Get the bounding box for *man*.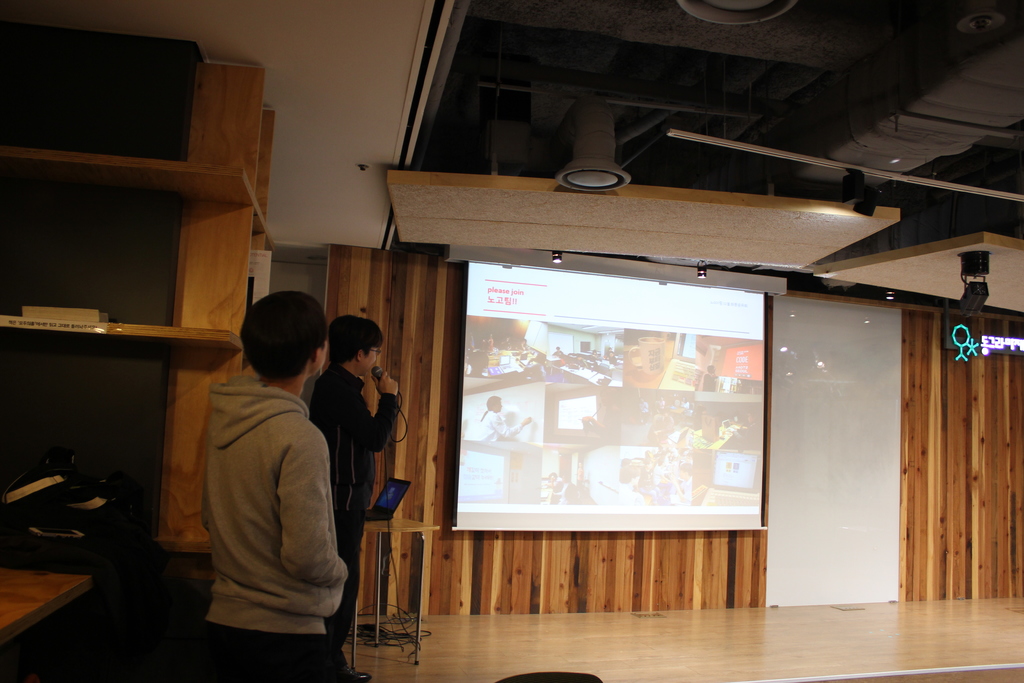
l=196, t=290, r=358, b=682.
